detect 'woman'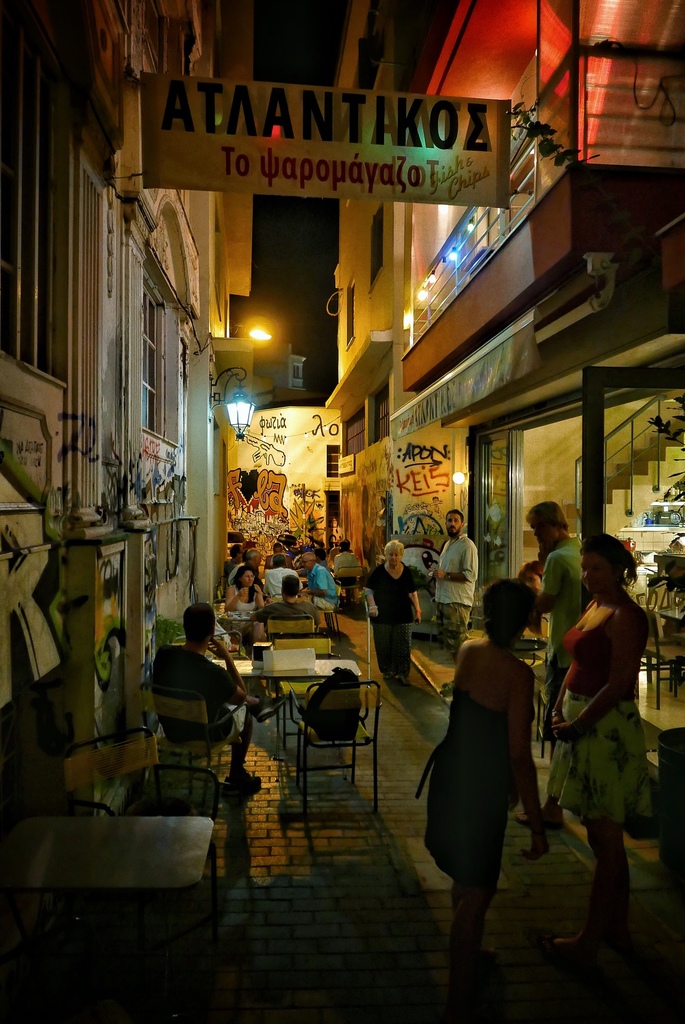
225/565/262/654
